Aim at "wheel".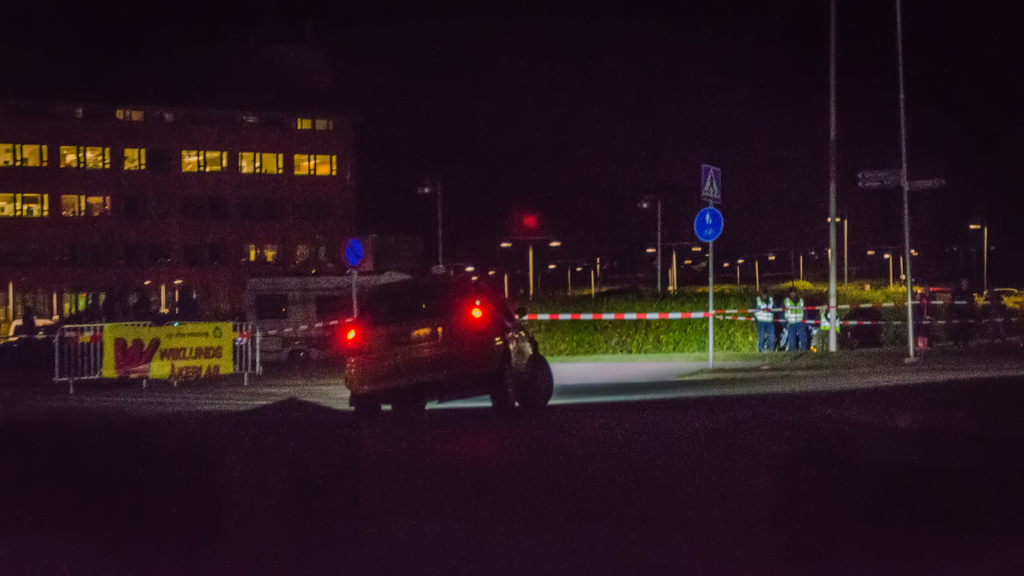
Aimed at x1=388, y1=400, x2=428, y2=417.
